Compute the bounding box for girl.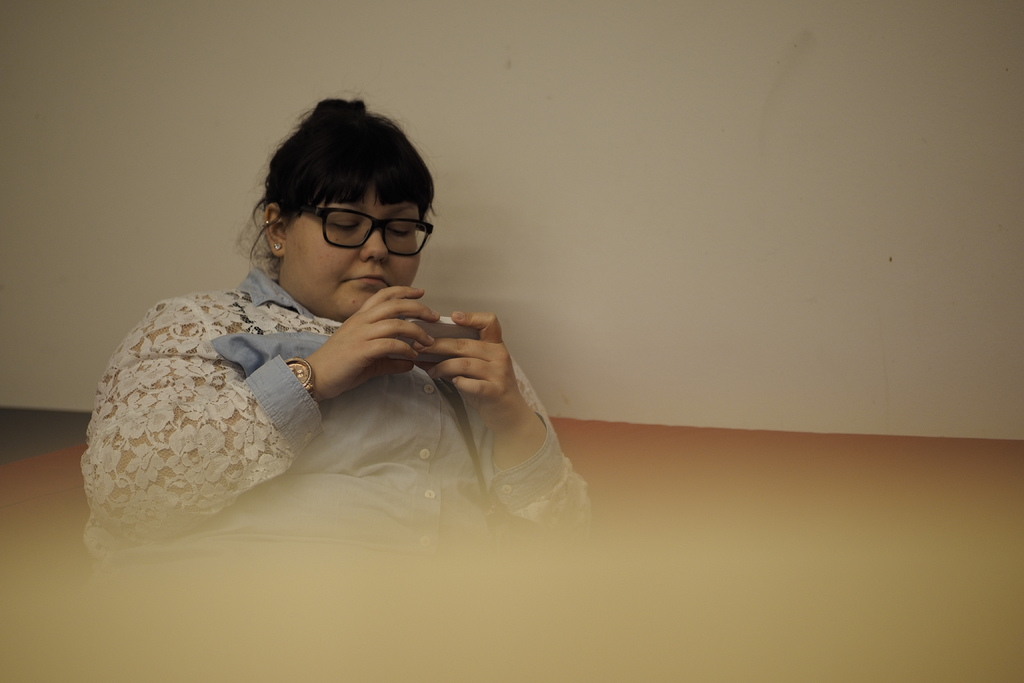
box=[81, 99, 593, 548].
